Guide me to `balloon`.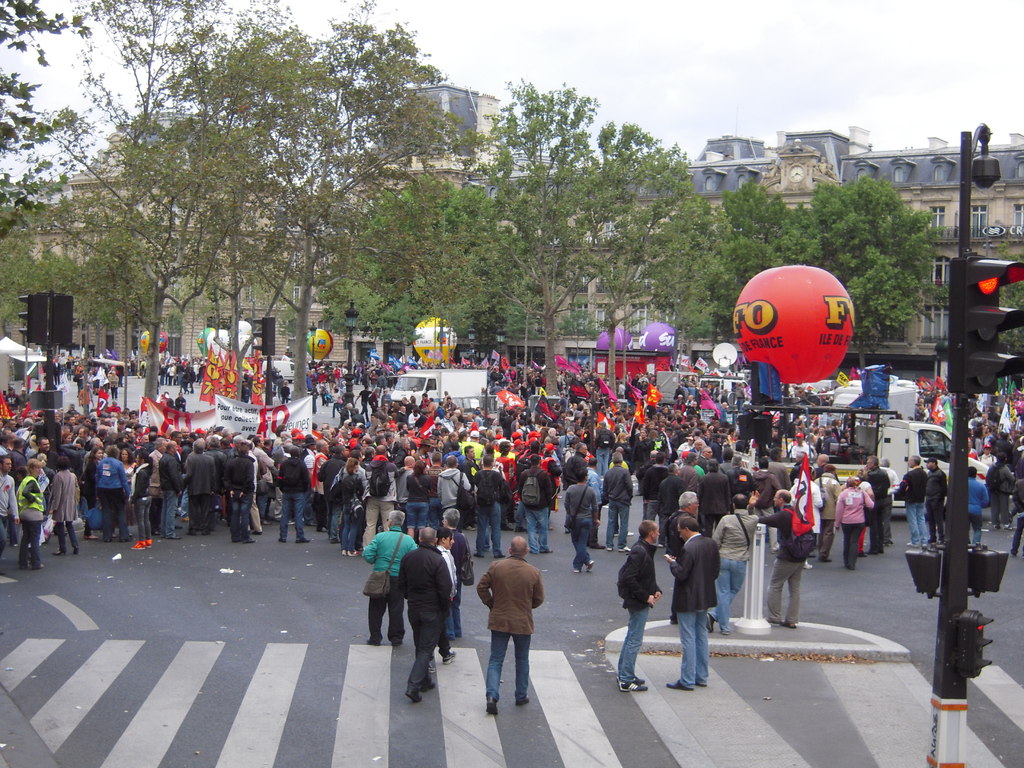
Guidance: {"x1": 639, "y1": 321, "x2": 677, "y2": 353}.
